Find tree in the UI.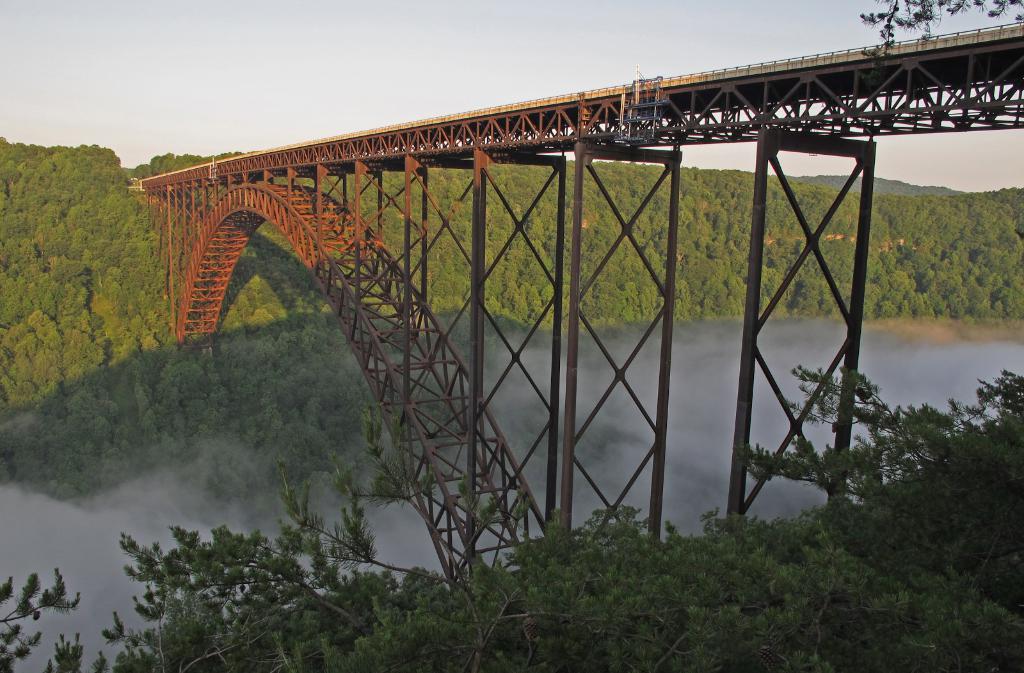
UI element at [x1=225, y1=226, x2=401, y2=509].
